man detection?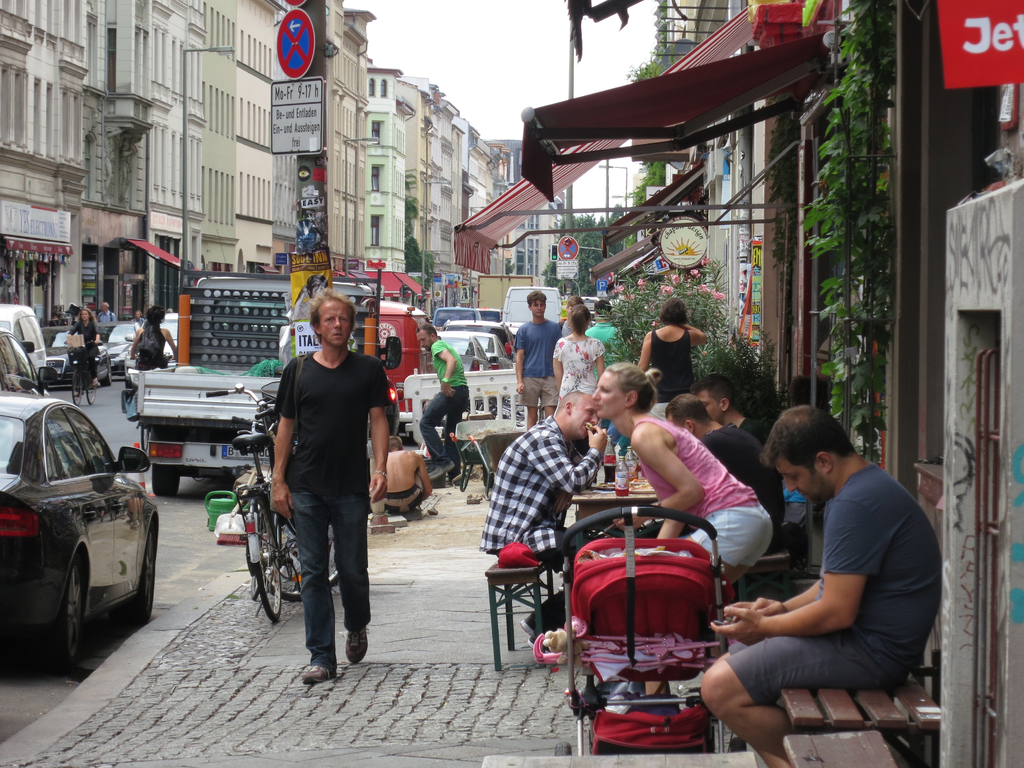
detection(415, 321, 470, 488)
